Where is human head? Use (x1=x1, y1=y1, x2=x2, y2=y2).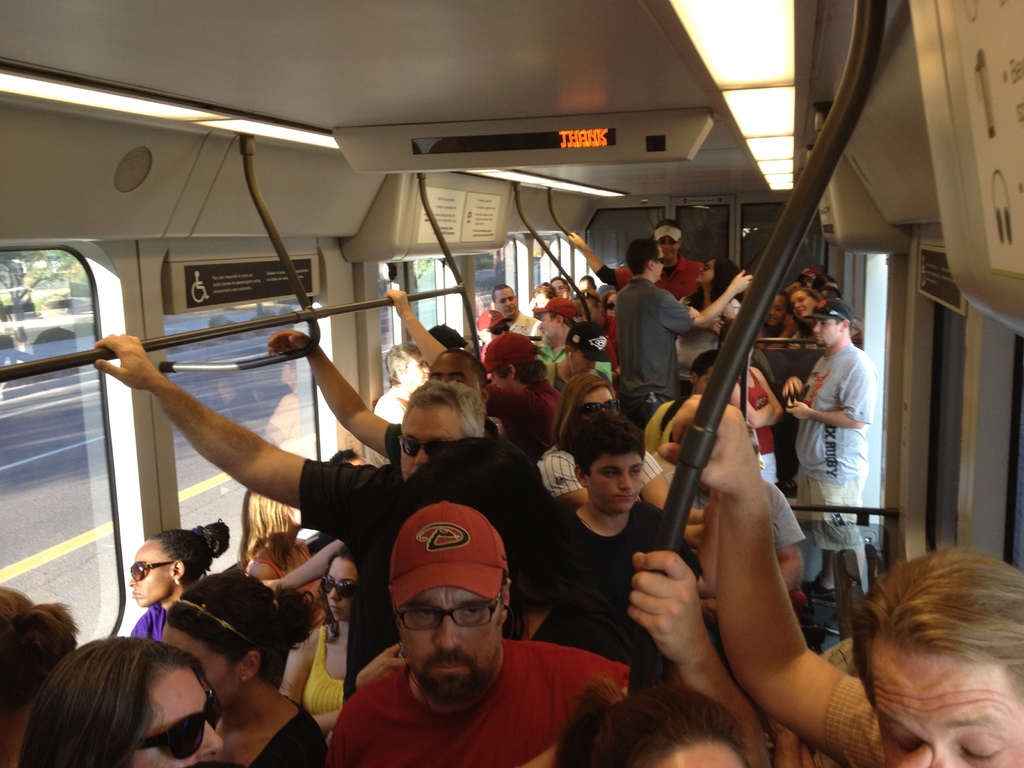
(x1=578, y1=273, x2=593, y2=291).
